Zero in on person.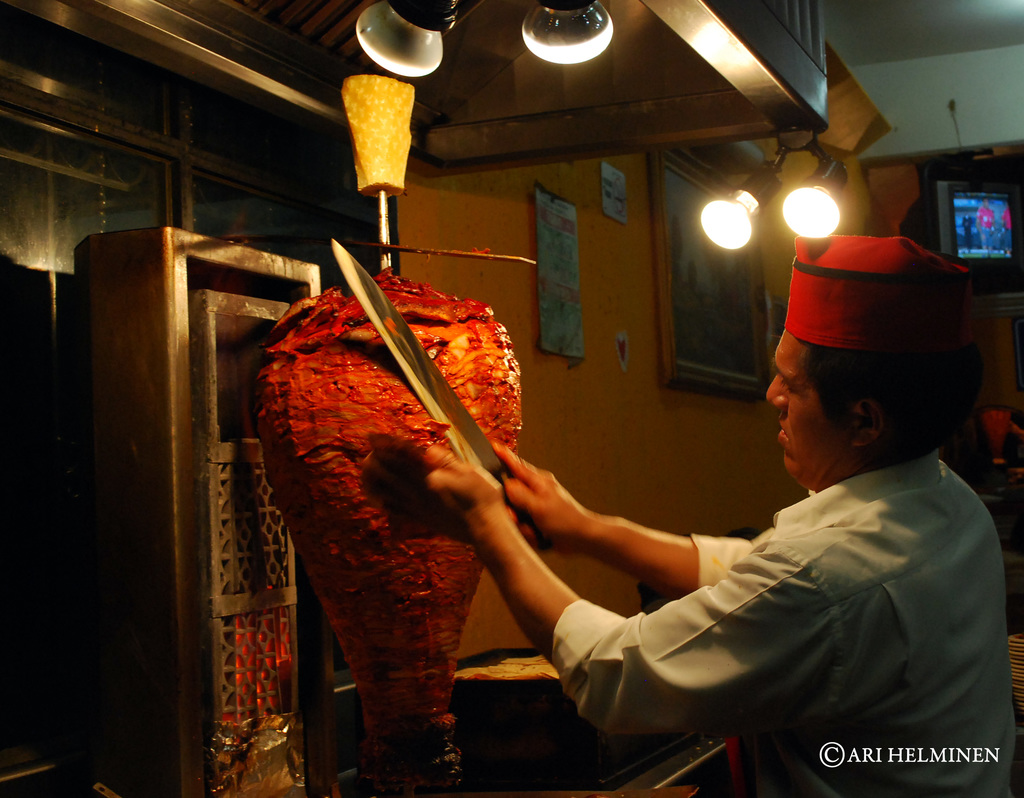
Zeroed in: bbox(359, 234, 1021, 797).
